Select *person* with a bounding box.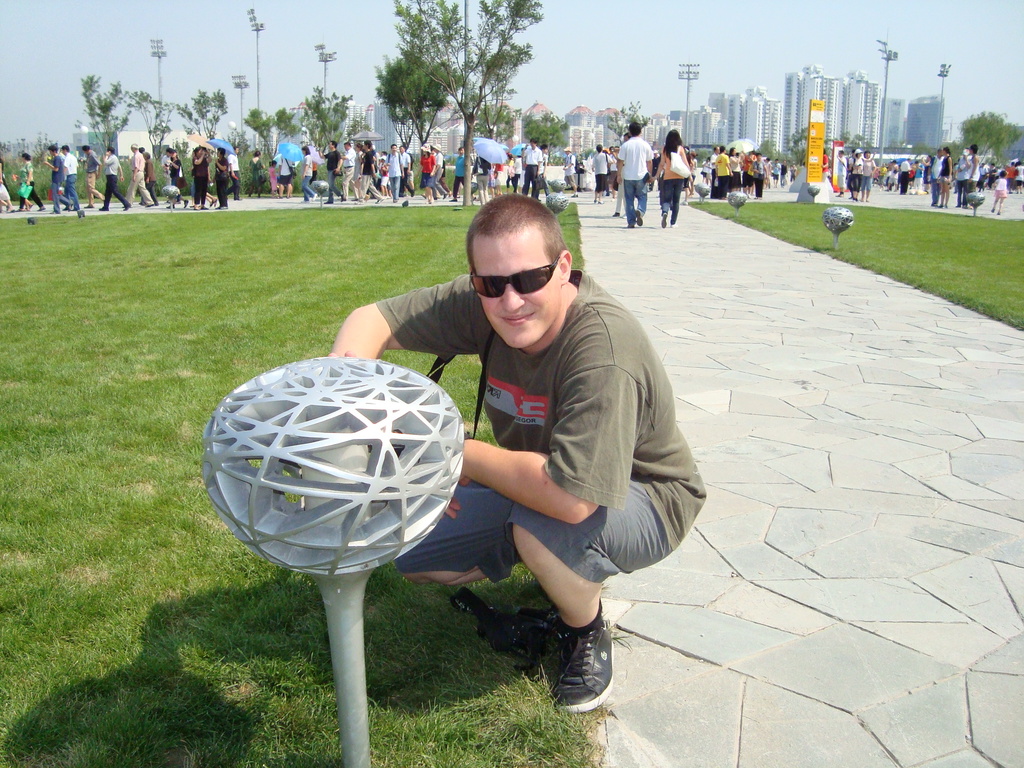
450/145/466/205.
